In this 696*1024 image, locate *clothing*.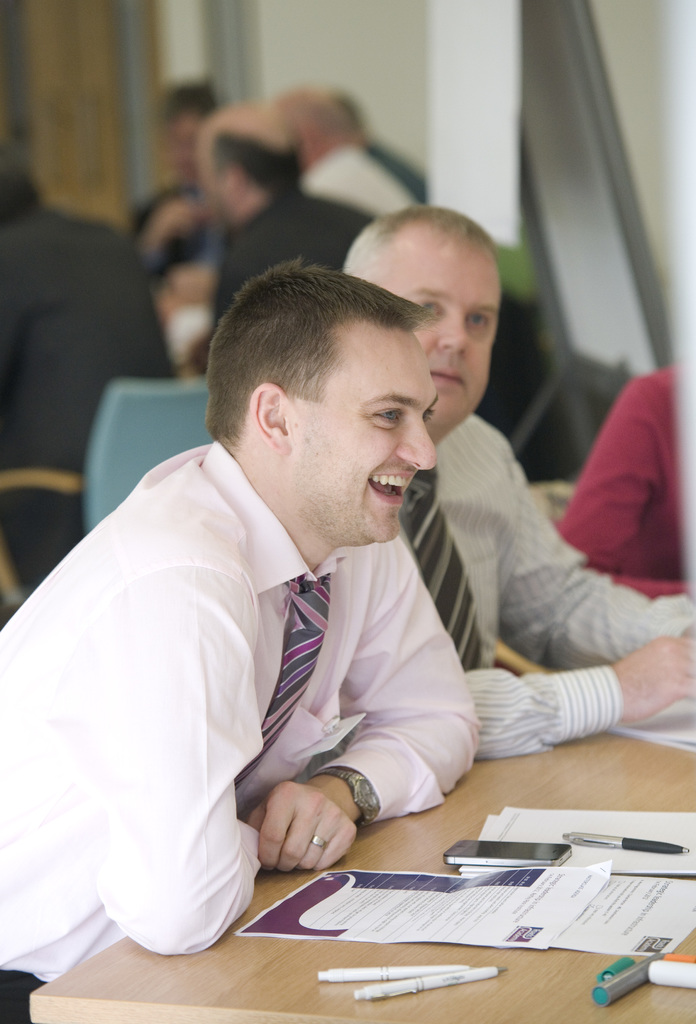
Bounding box: (left=41, top=431, right=479, bottom=959).
